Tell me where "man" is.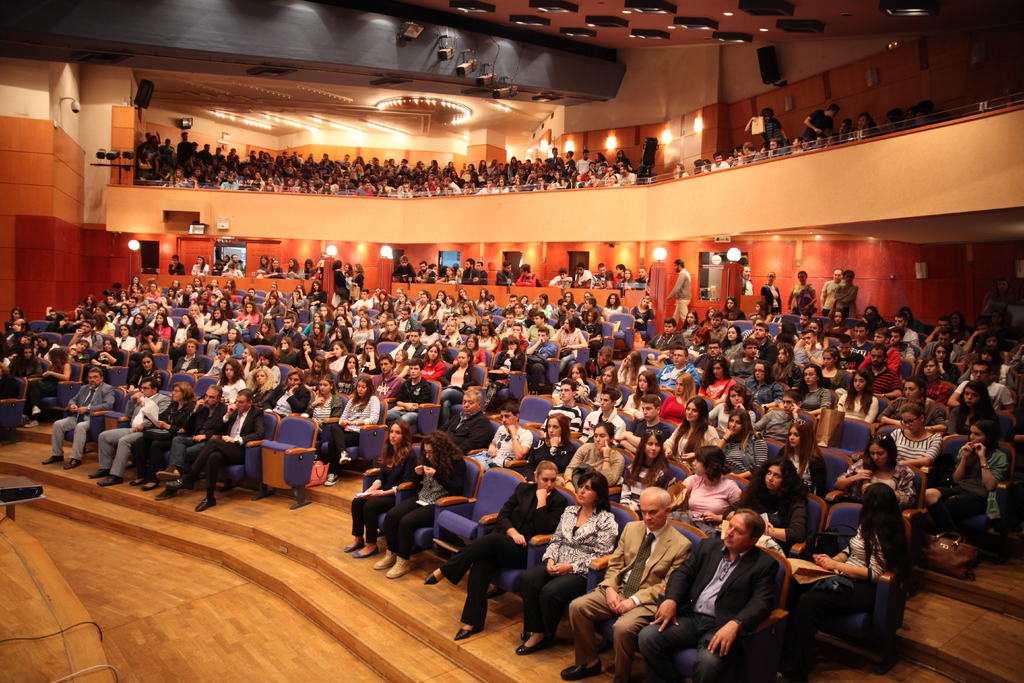
"man" is at <bbox>733, 329, 779, 378</bbox>.
